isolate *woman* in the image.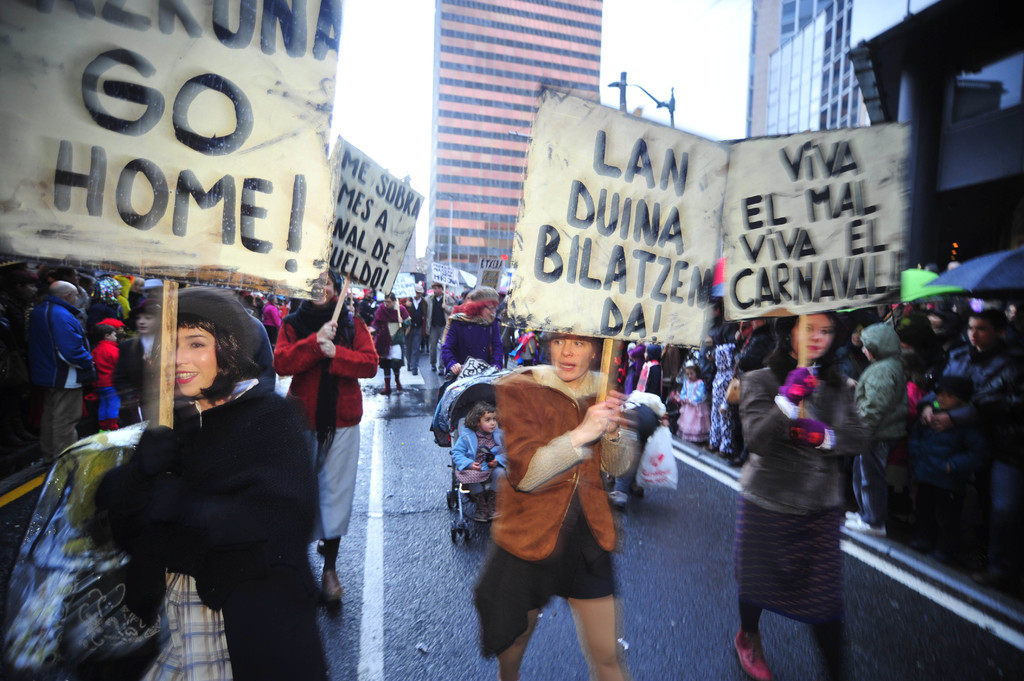
Isolated region: 273,268,374,596.
